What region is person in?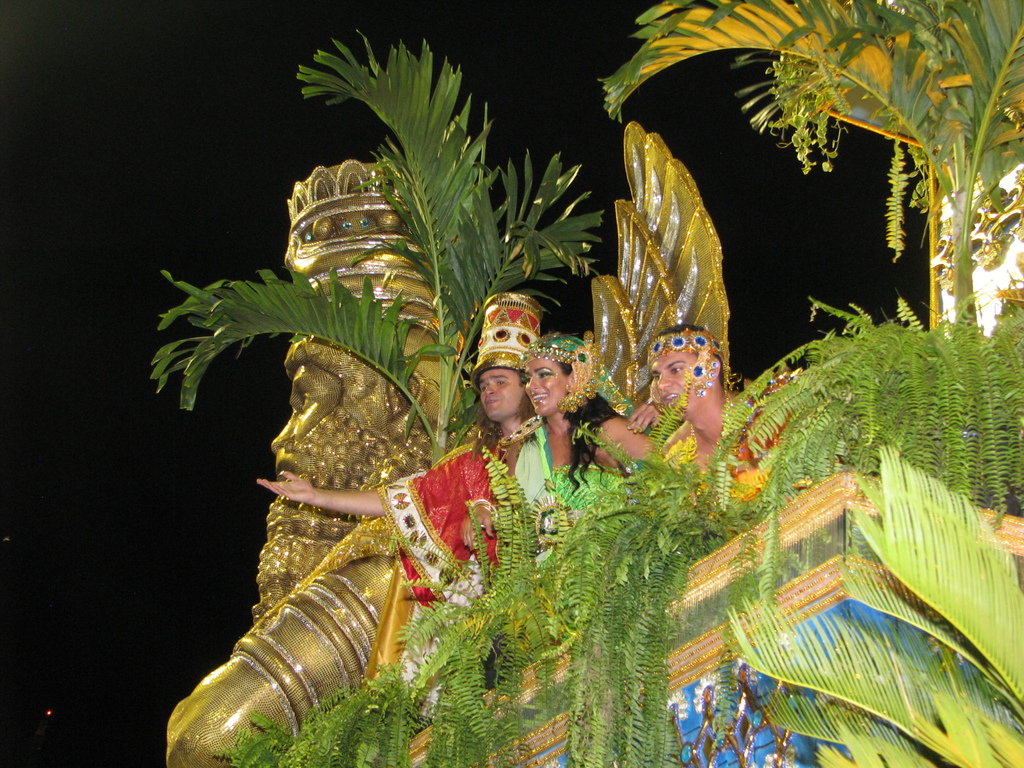
locate(461, 333, 655, 565).
